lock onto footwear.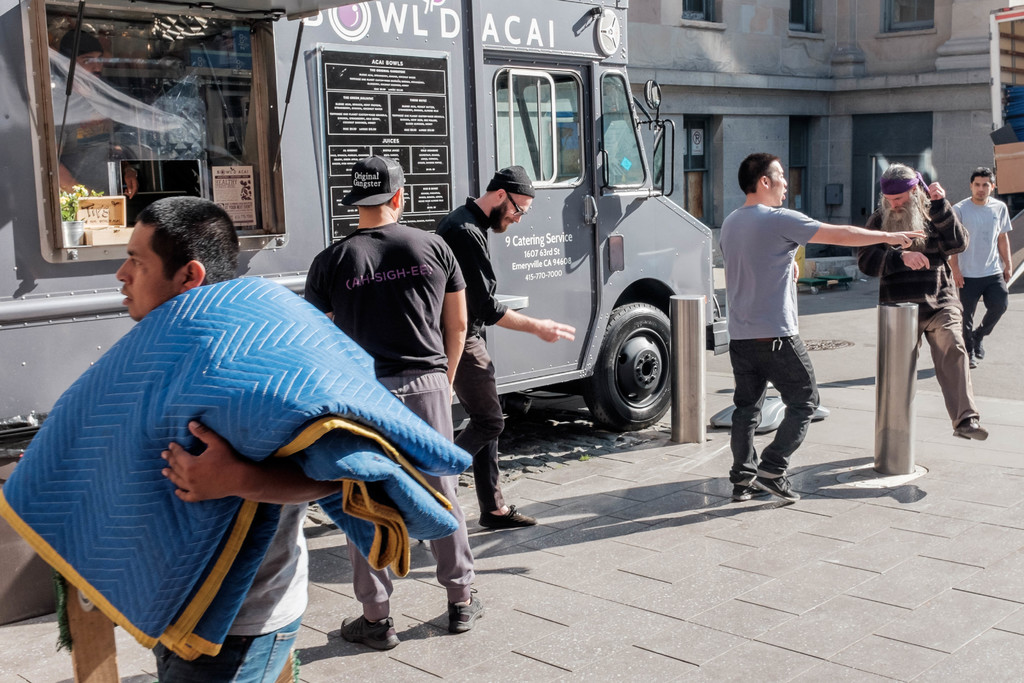
Locked: <bbox>447, 588, 485, 632</bbox>.
